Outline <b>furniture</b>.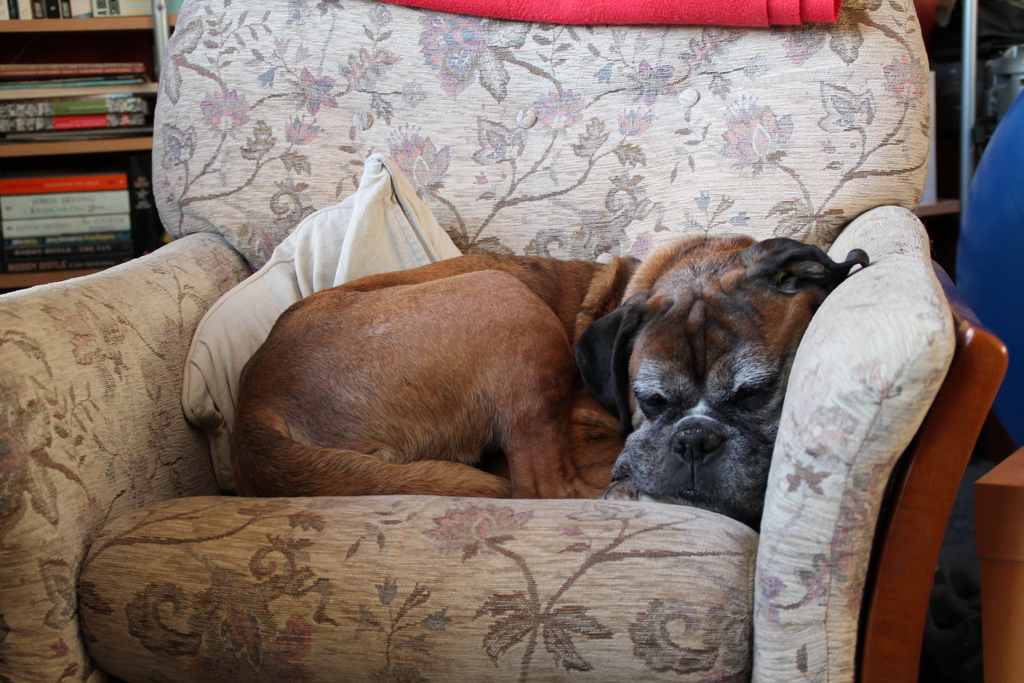
Outline: {"left": 911, "top": 0, "right": 973, "bottom": 222}.
